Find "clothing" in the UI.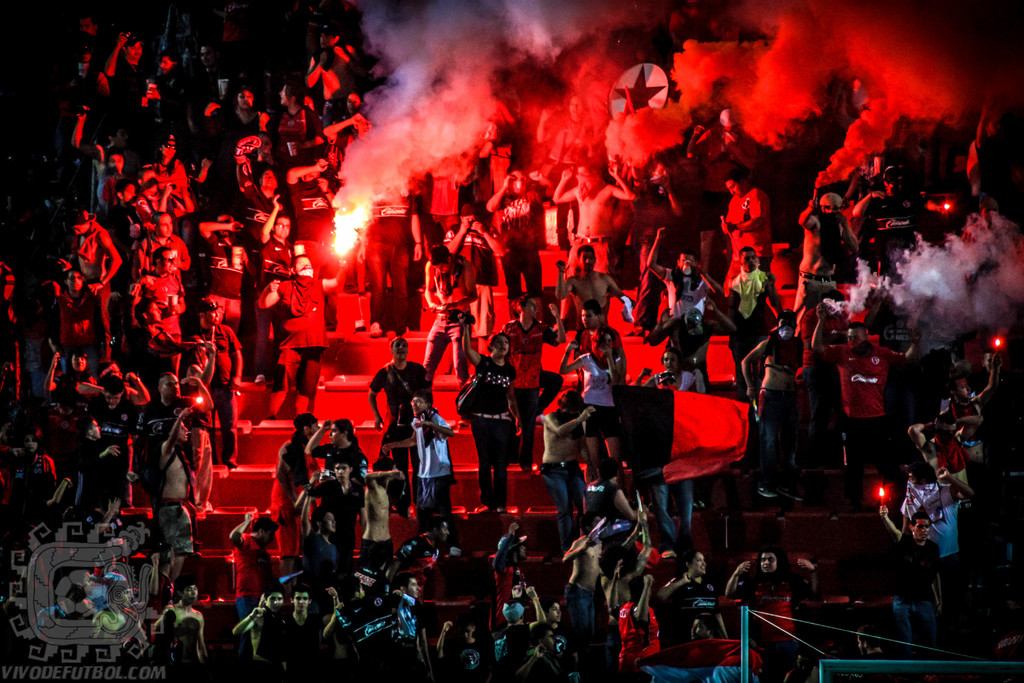
UI element at box(268, 104, 324, 172).
